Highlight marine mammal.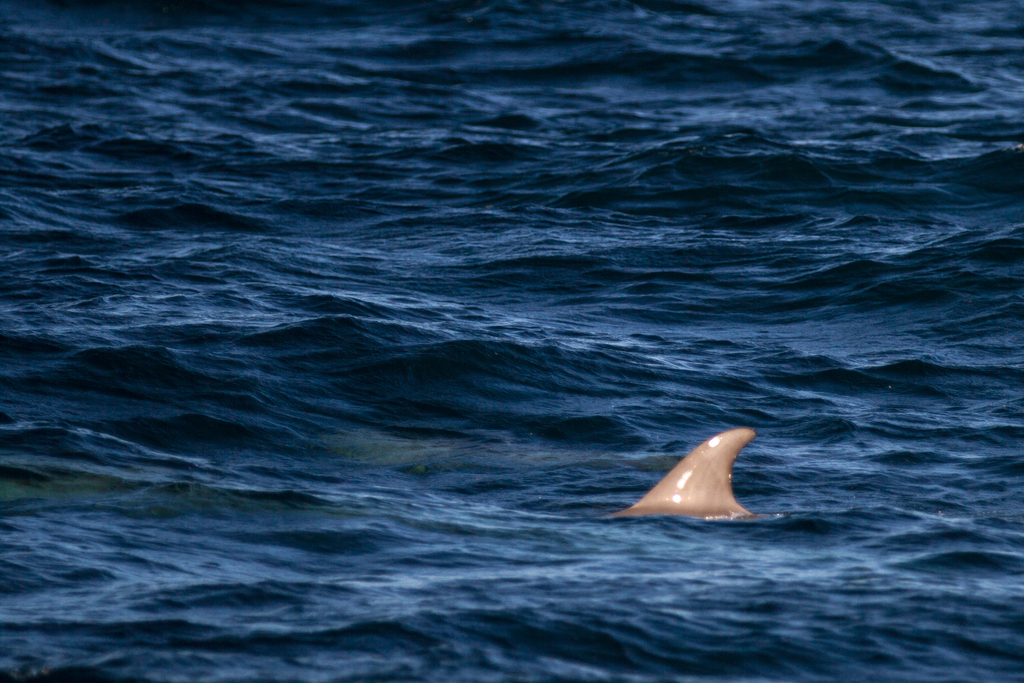
Highlighted region: 614, 424, 756, 523.
